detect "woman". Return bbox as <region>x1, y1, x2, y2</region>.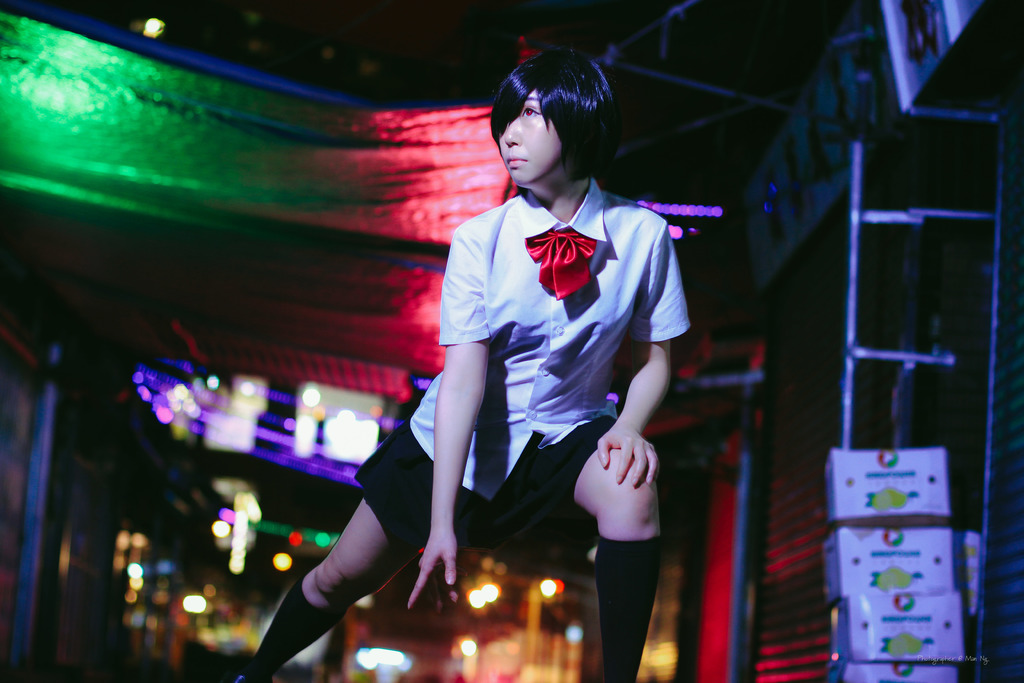
<region>374, 40, 699, 659</region>.
